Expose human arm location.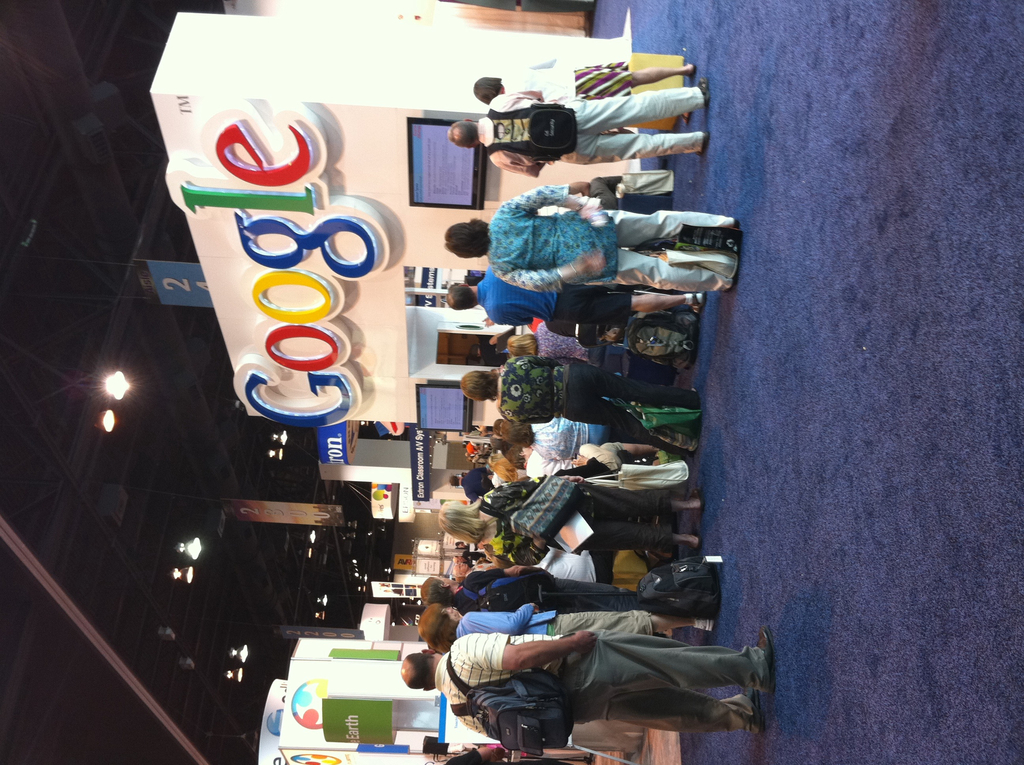
Exposed at [489,472,582,498].
